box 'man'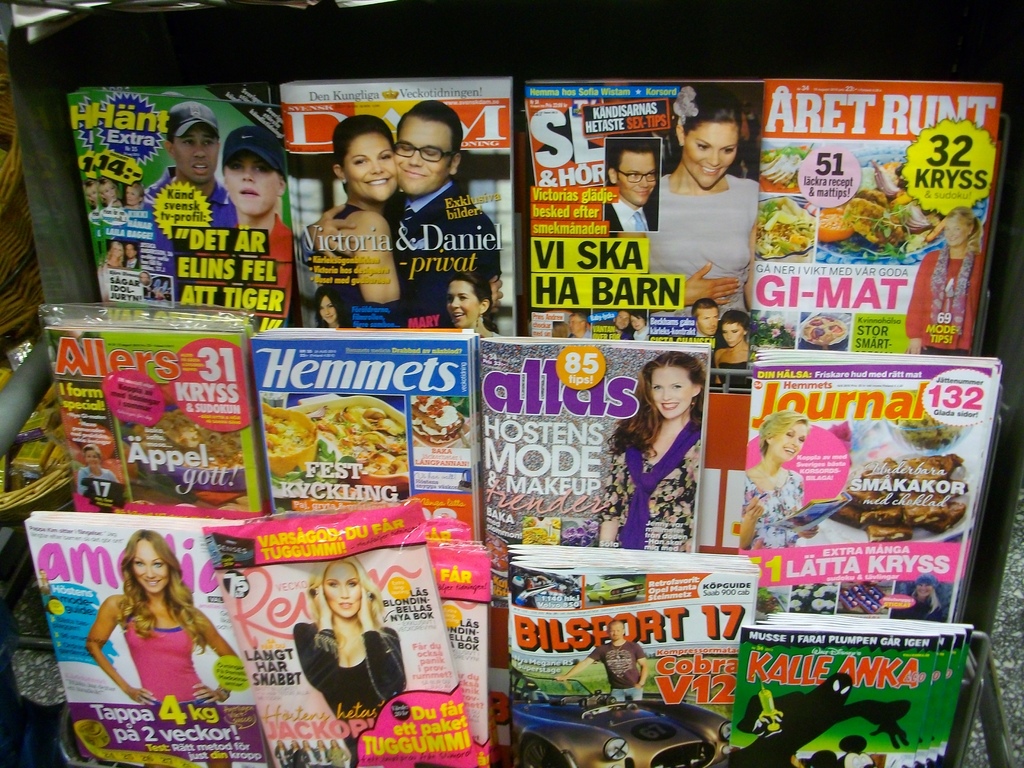
143 102 240 302
